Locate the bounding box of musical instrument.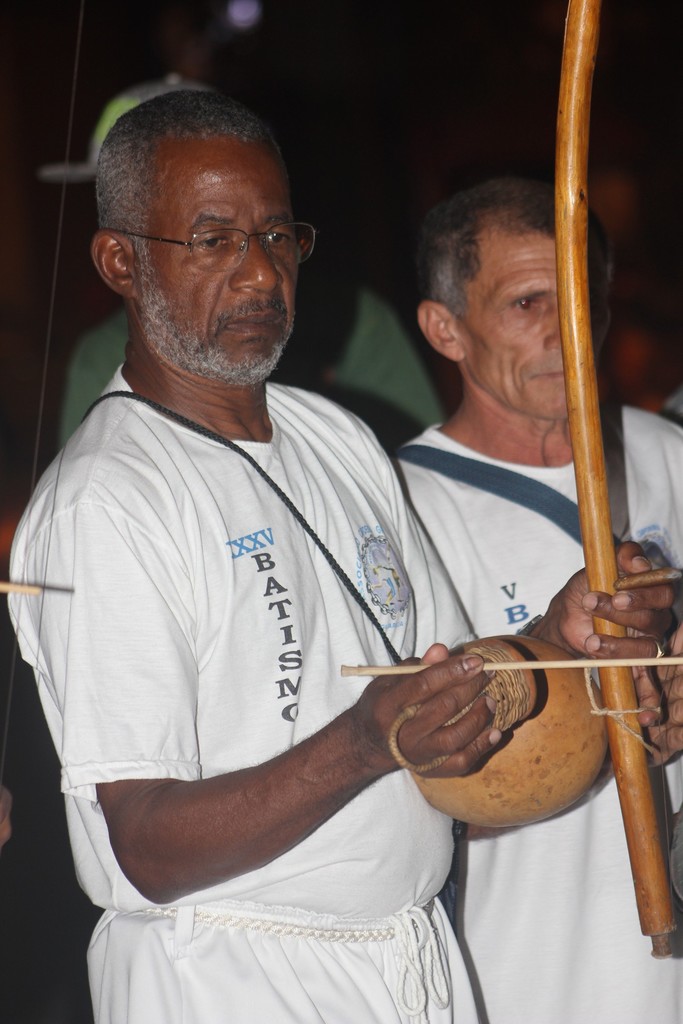
Bounding box: x1=336, y1=0, x2=682, y2=964.
